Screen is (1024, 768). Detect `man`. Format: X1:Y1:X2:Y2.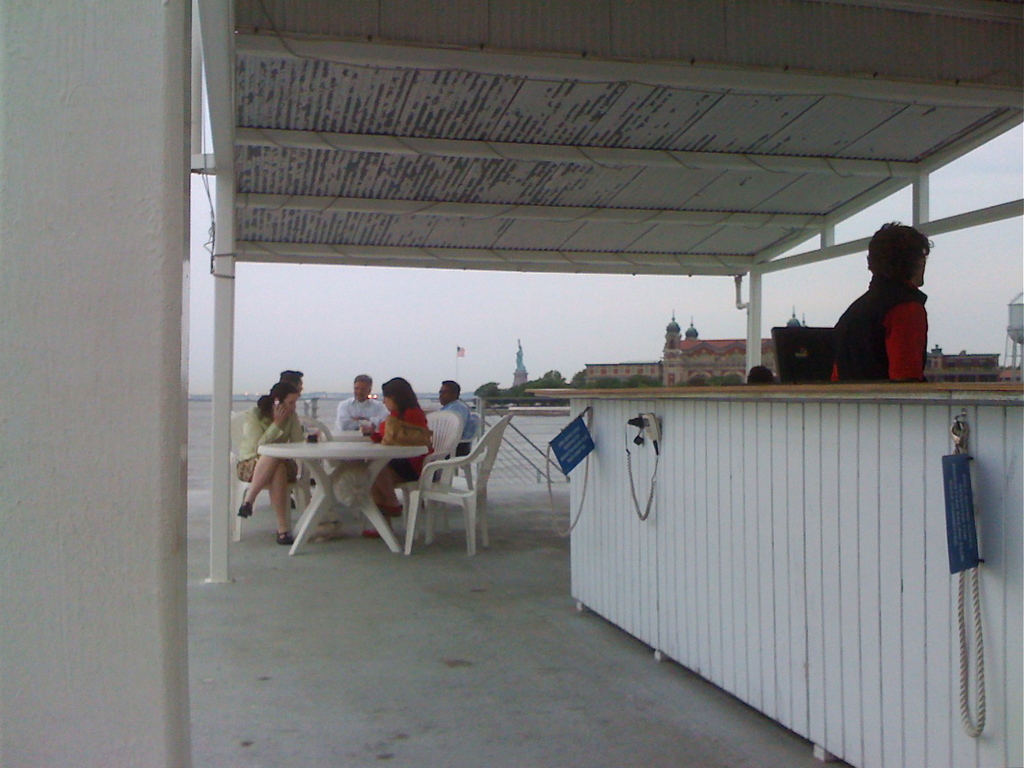
429:376:479:457.
